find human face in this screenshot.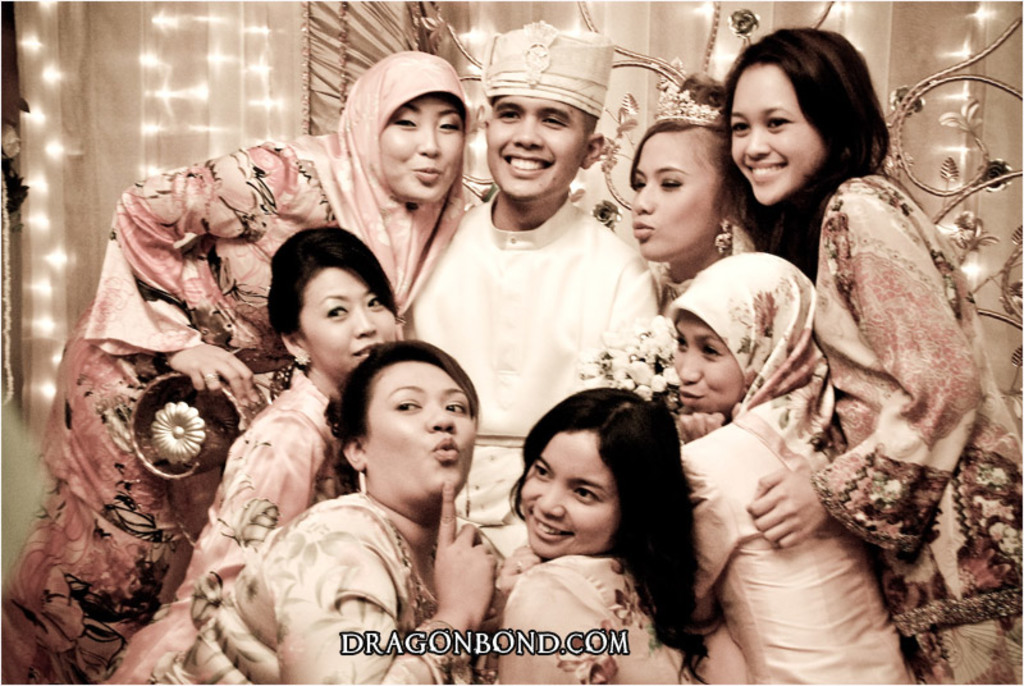
The bounding box for human face is [left=673, top=308, right=744, bottom=413].
